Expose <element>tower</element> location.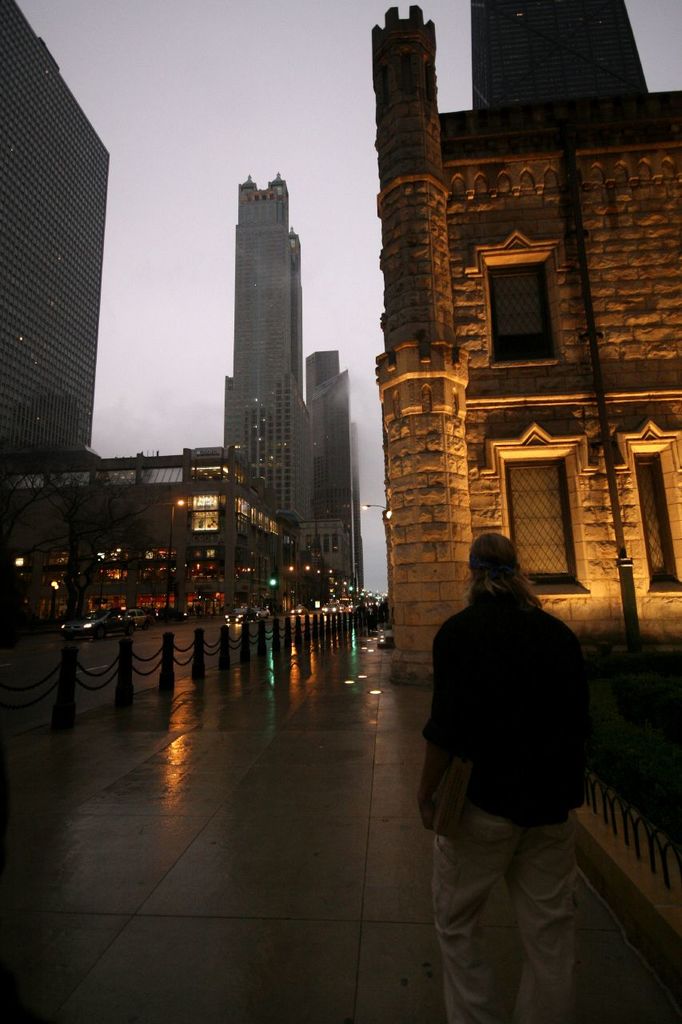
Exposed at bbox=(0, 0, 107, 491).
